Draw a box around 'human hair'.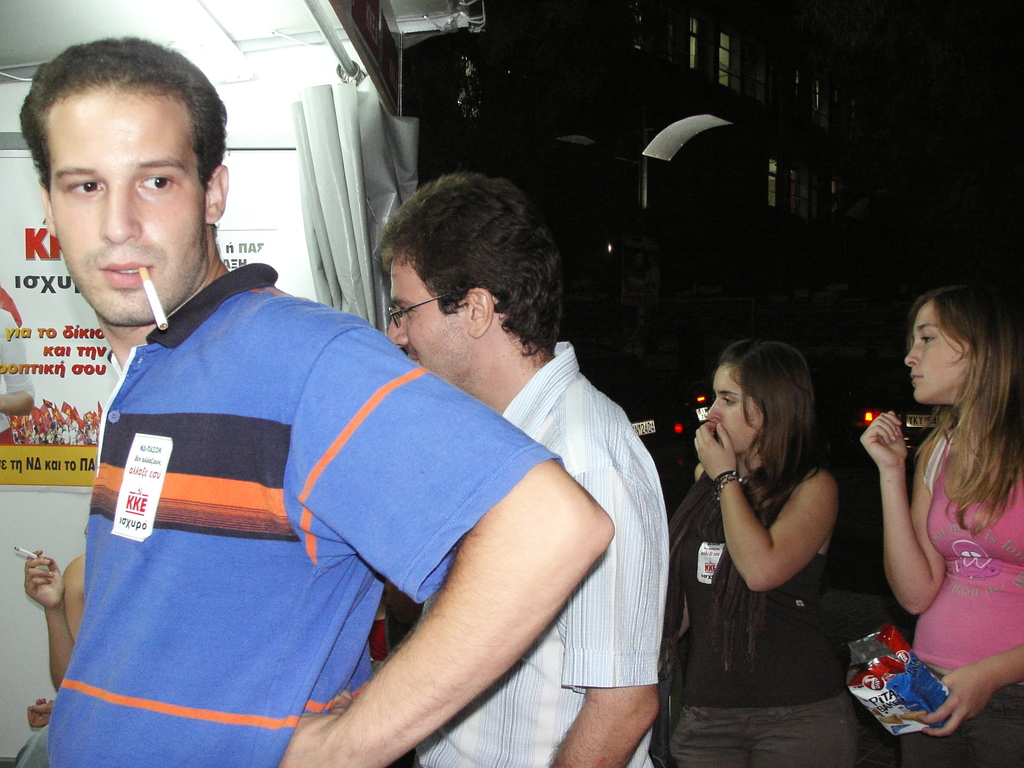
(714,342,819,516).
